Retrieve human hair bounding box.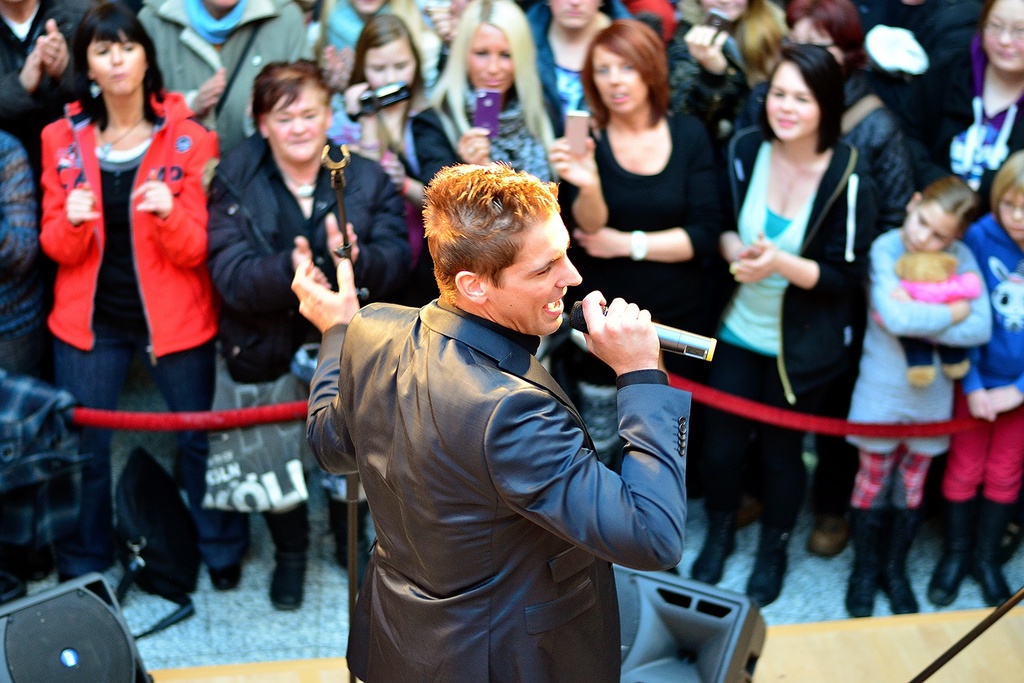
Bounding box: x1=69 y1=1 x2=167 y2=135.
